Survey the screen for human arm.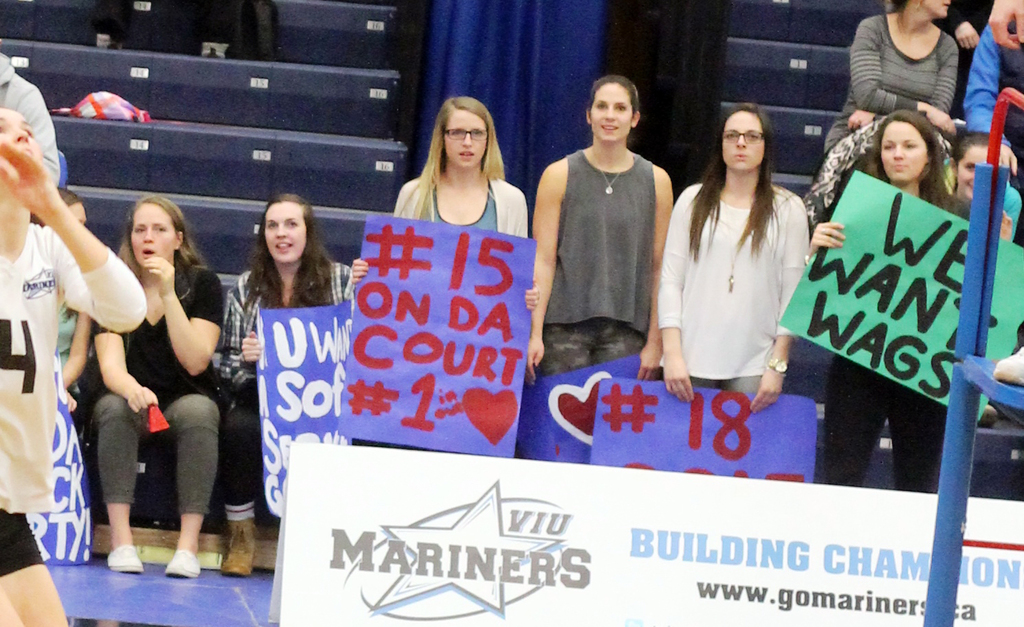
Survey found: bbox=[656, 179, 698, 402].
